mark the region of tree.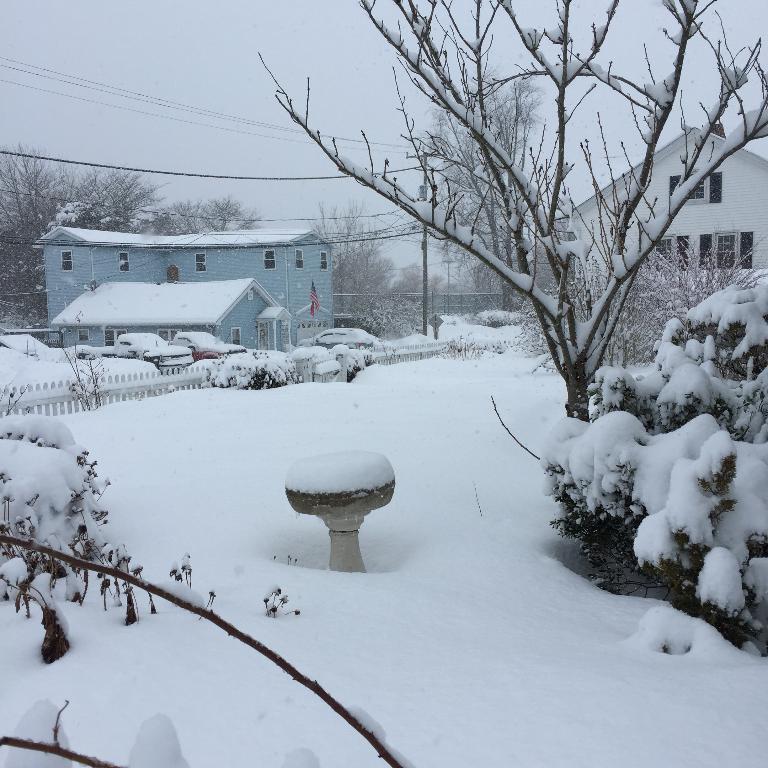
Region: <region>275, 10, 756, 465</region>.
